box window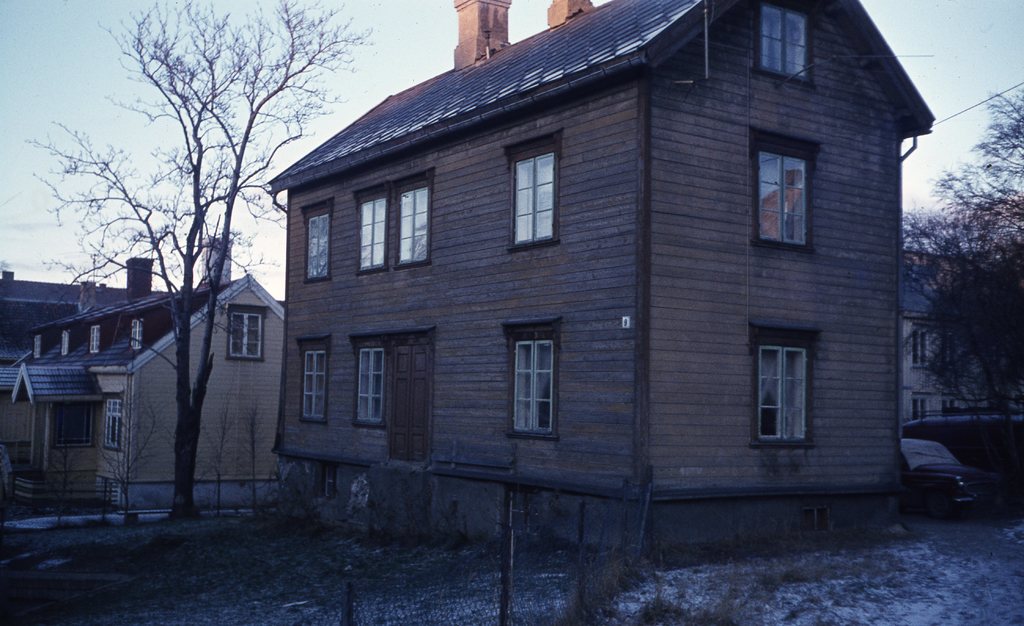
region(362, 173, 391, 276)
